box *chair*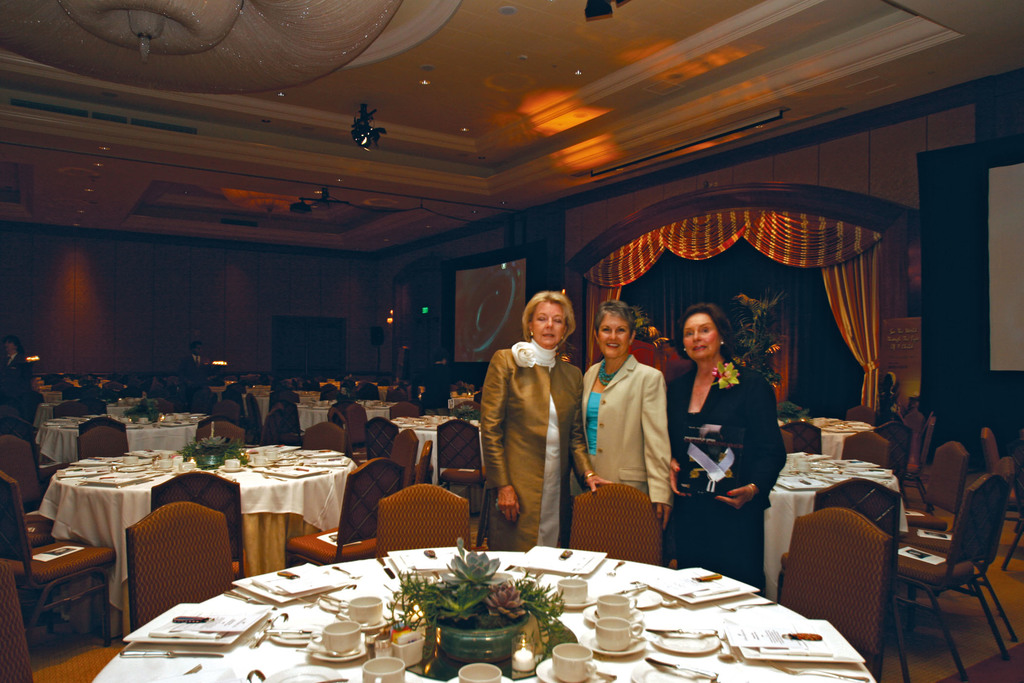
box=[566, 483, 668, 571]
